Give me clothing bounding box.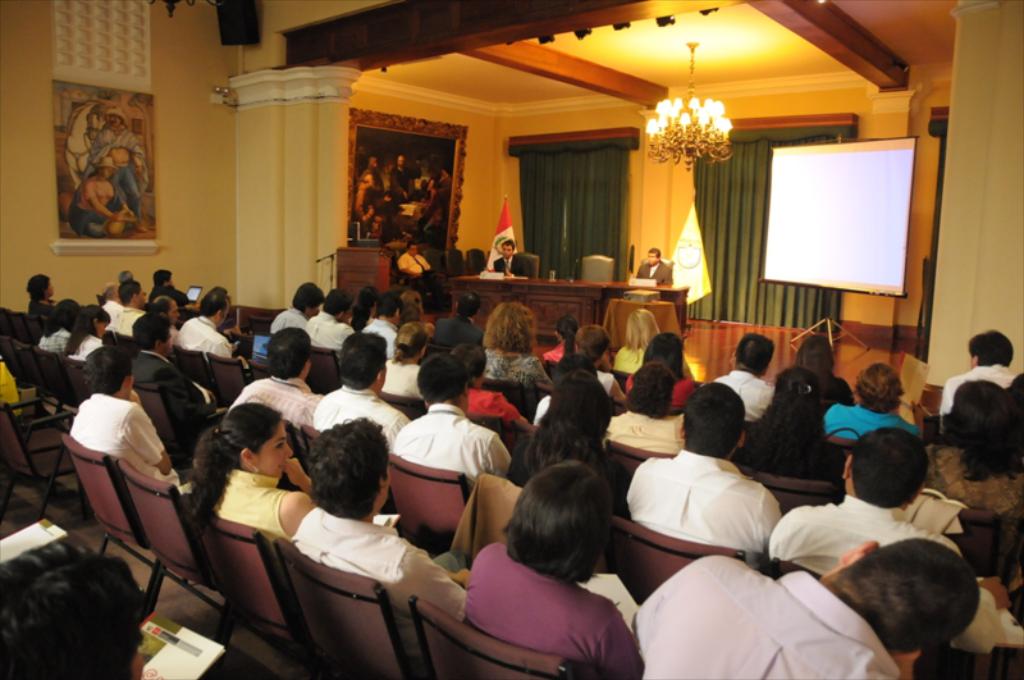
BBox(716, 371, 774, 416).
